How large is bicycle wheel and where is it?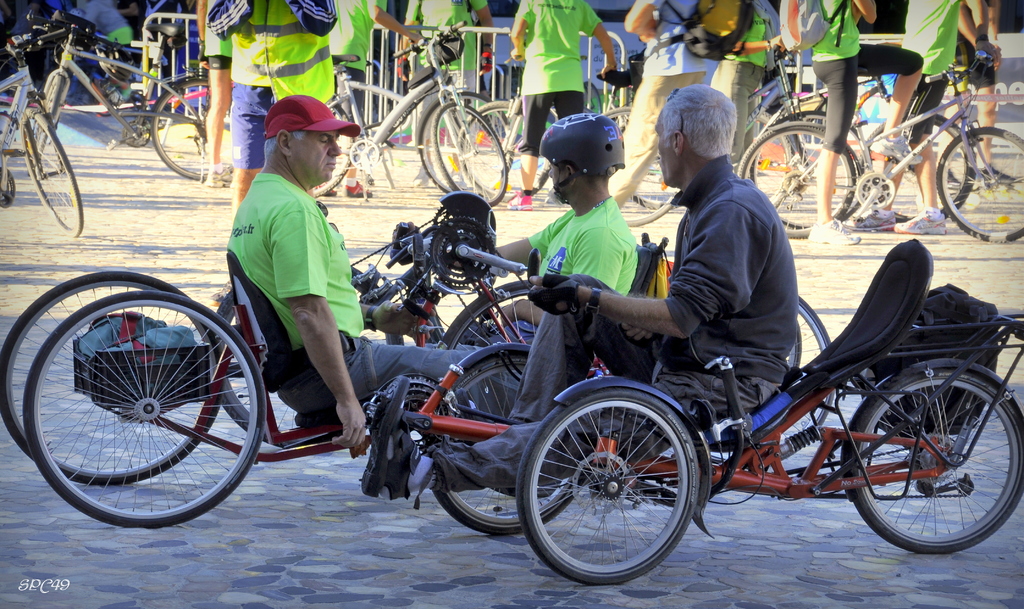
Bounding box: x1=24, y1=109, x2=80, y2=230.
